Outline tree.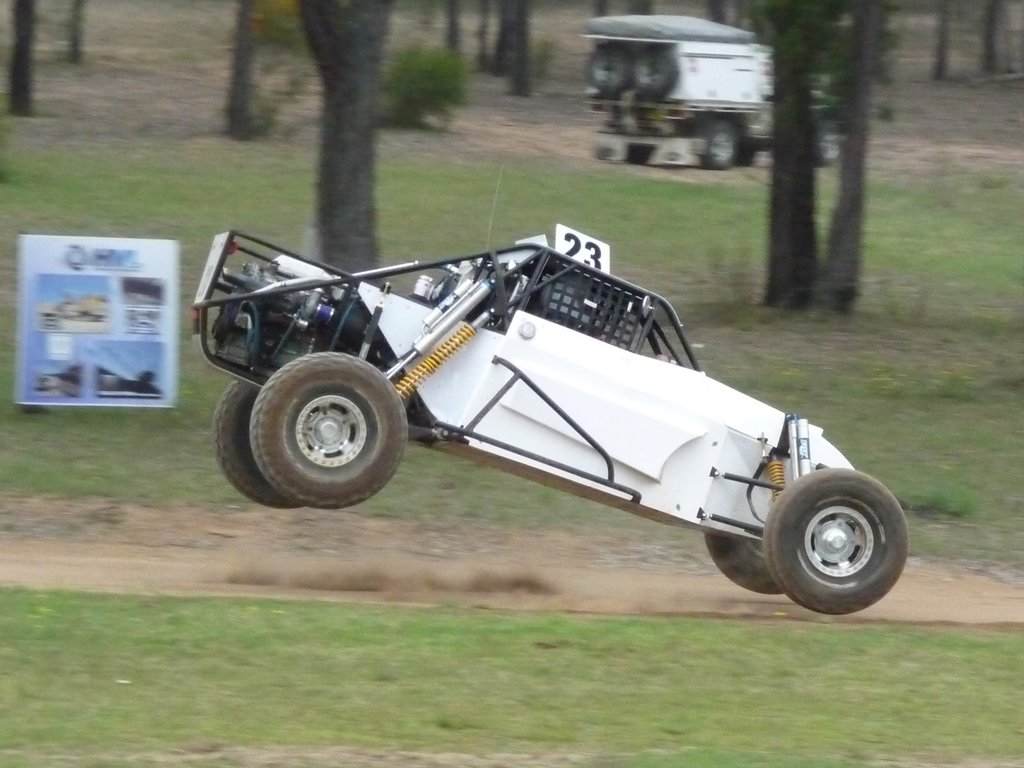
Outline: x1=64, y1=0, x2=81, y2=65.
